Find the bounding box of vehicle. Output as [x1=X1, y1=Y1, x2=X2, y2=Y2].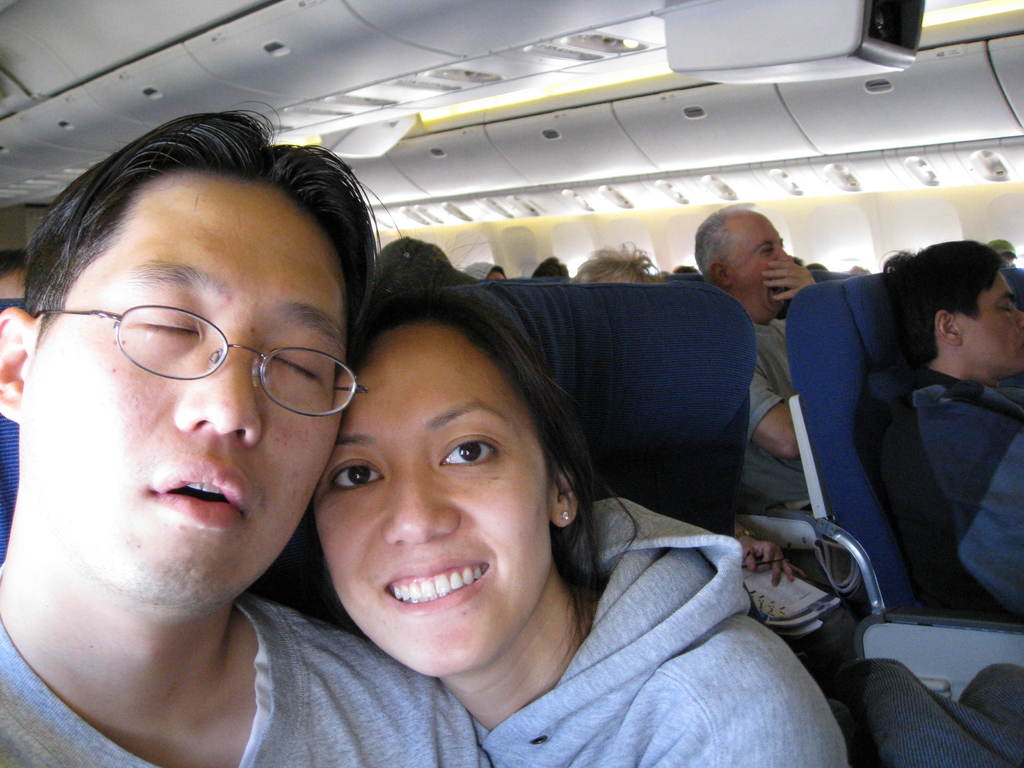
[x1=0, y1=0, x2=1023, y2=767].
